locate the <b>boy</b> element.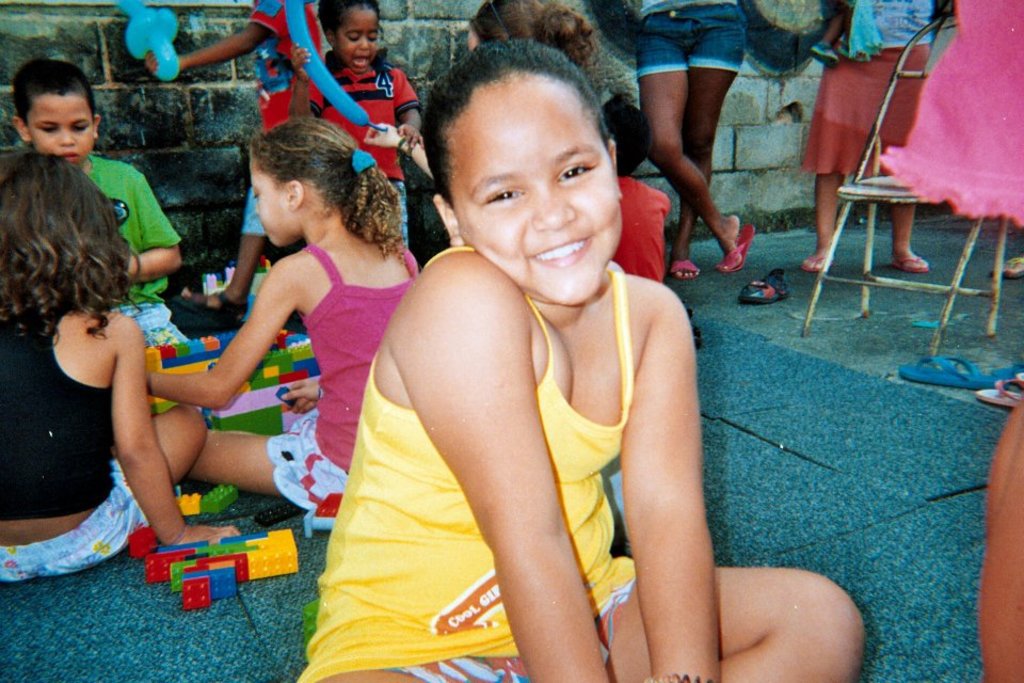
Element bbox: x1=289 y1=0 x2=437 y2=240.
